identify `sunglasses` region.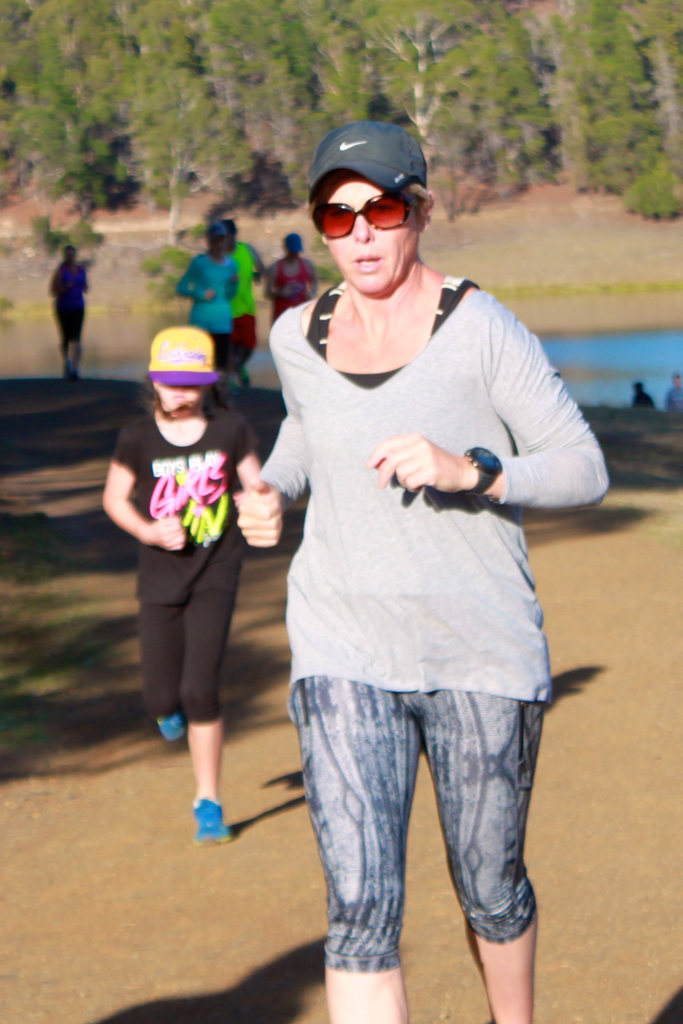
Region: {"x1": 313, "y1": 193, "x2": 429, "y2": 238}.
